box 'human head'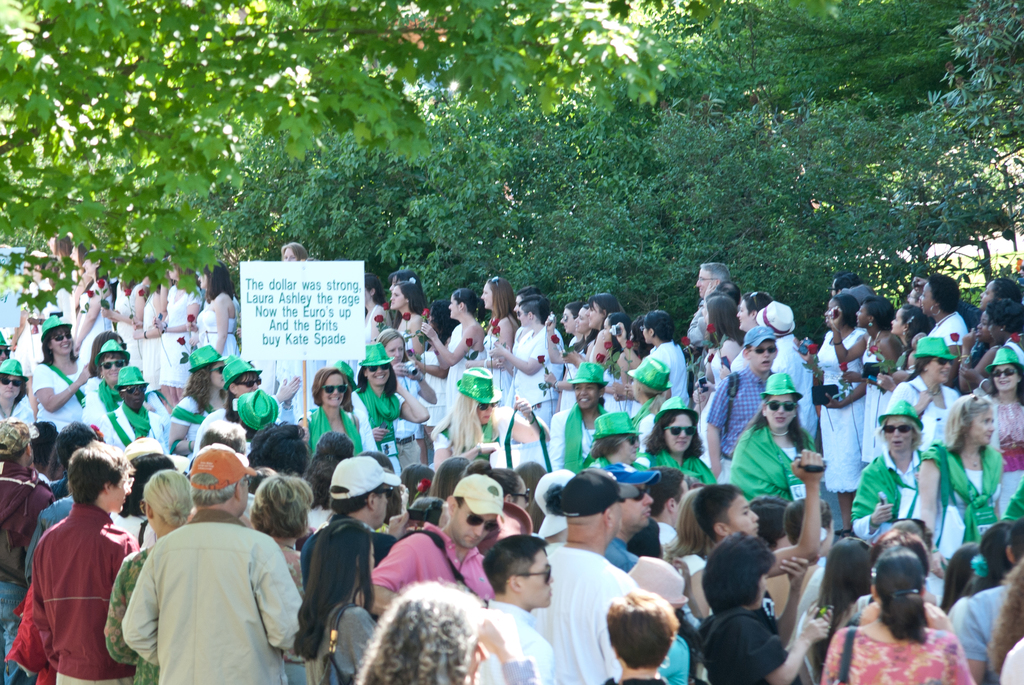
(x1=364, y1=277, x2=381, y2=306)
